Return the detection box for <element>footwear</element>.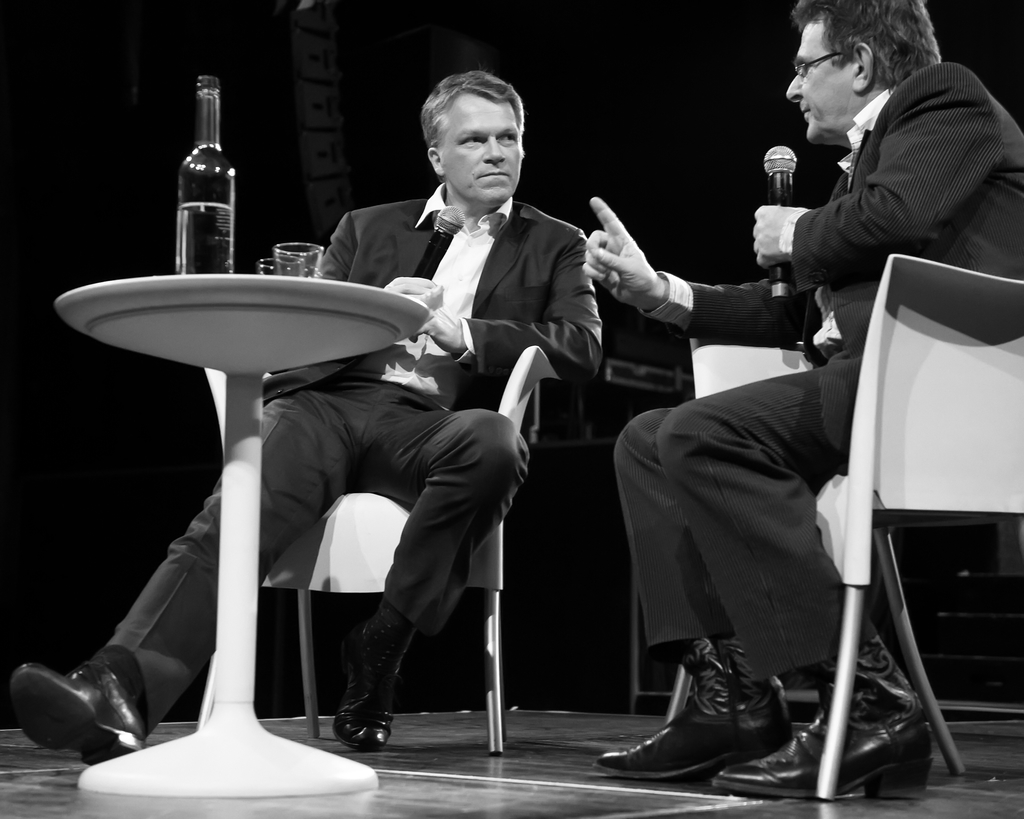
detection(593, 636, 795, 784).
